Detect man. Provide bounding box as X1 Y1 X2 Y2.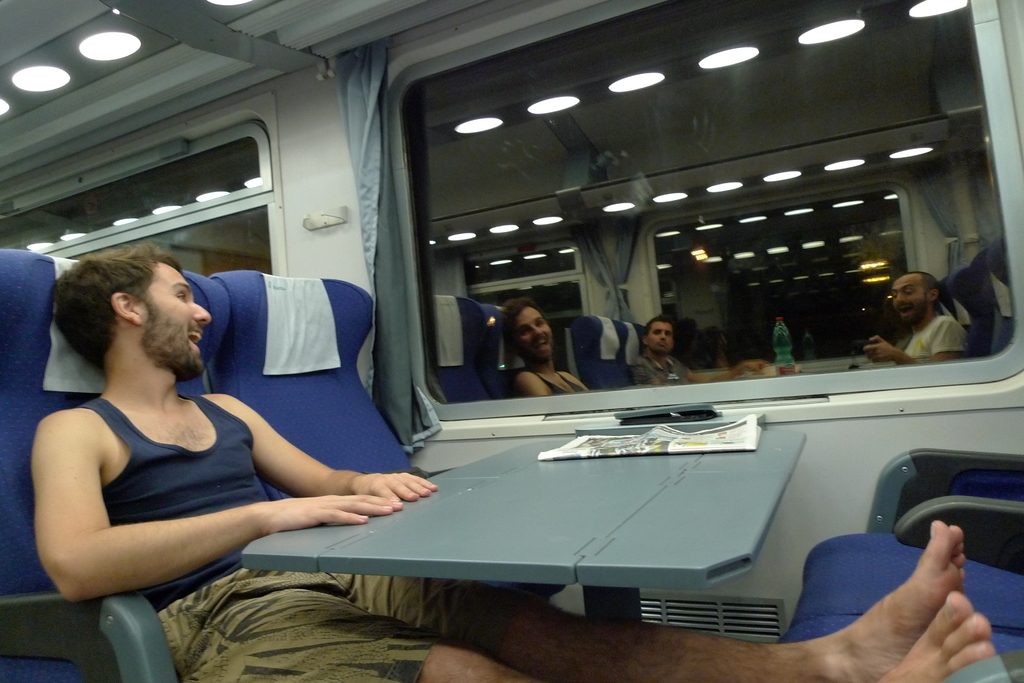
847 265 1001 378.
